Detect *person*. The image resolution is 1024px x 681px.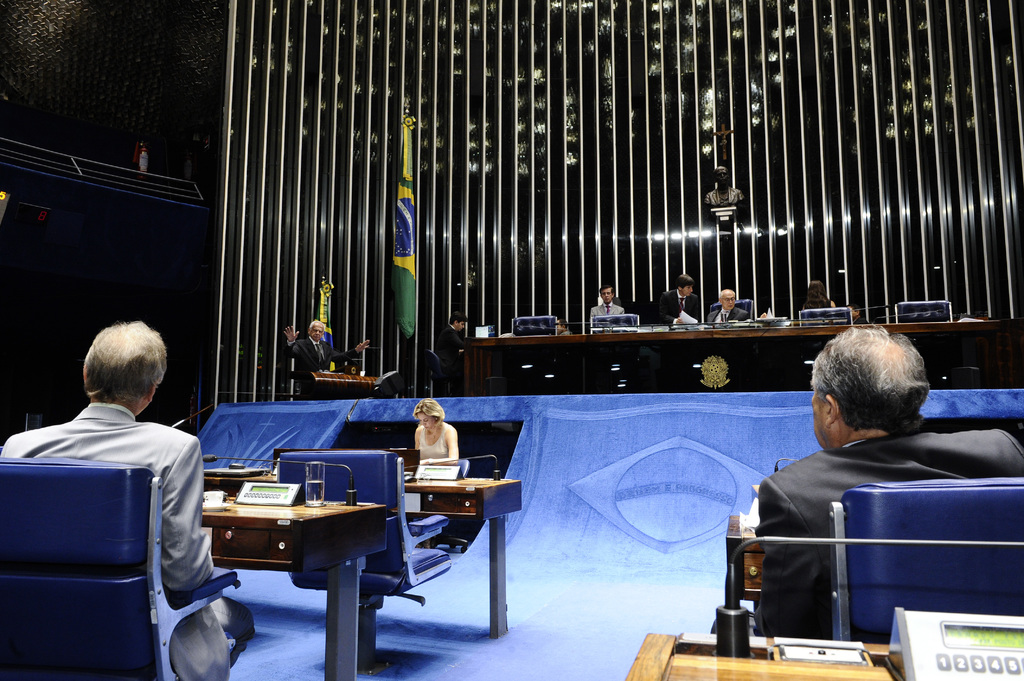
crop(591, 283, 632, 333).
